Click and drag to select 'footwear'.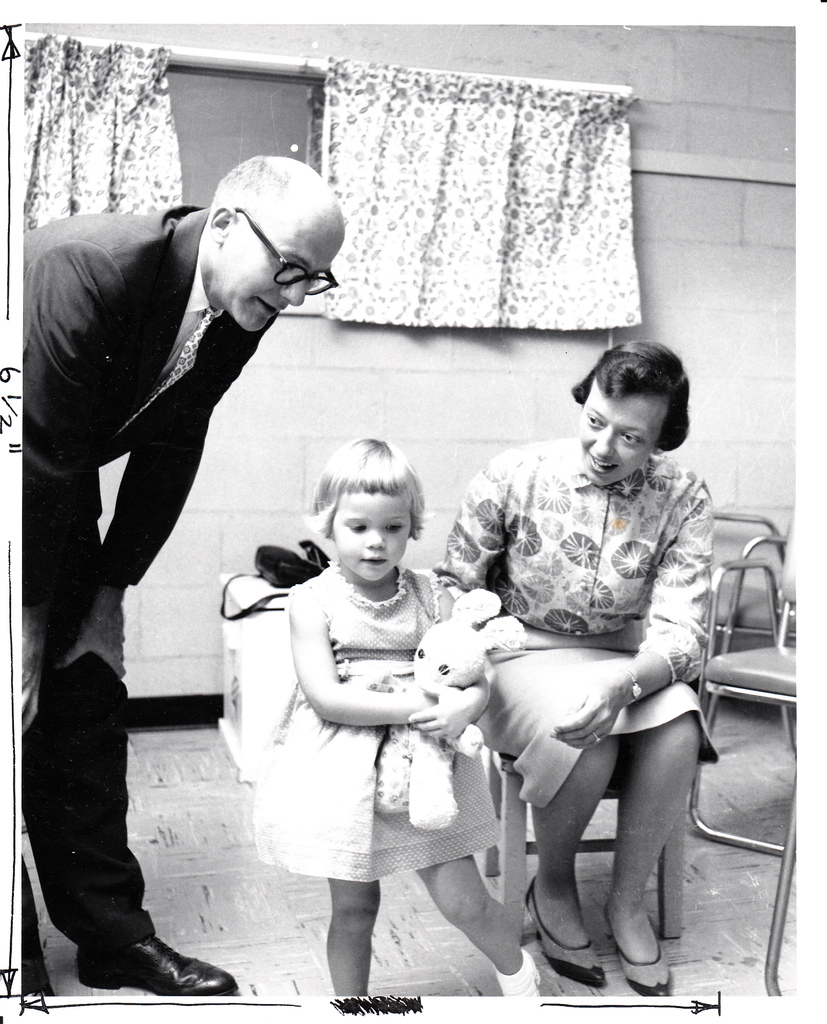
Selection: box(613, 916, 676, 995).
